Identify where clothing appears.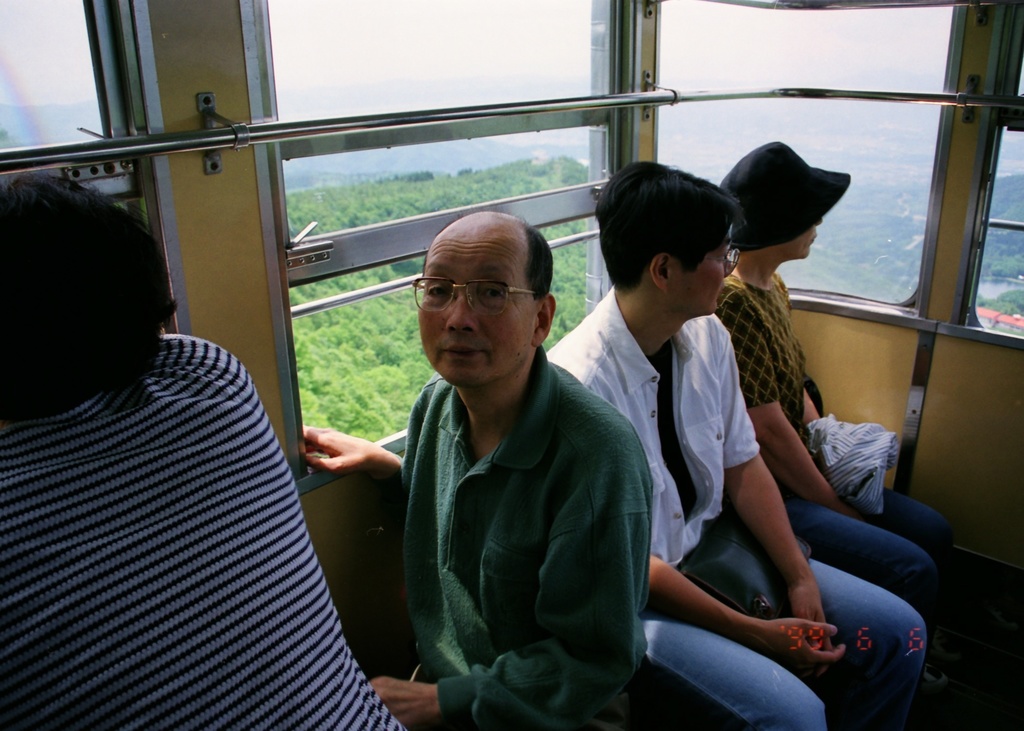
Appears at left=402, top=347, right=655, bottom=730.
